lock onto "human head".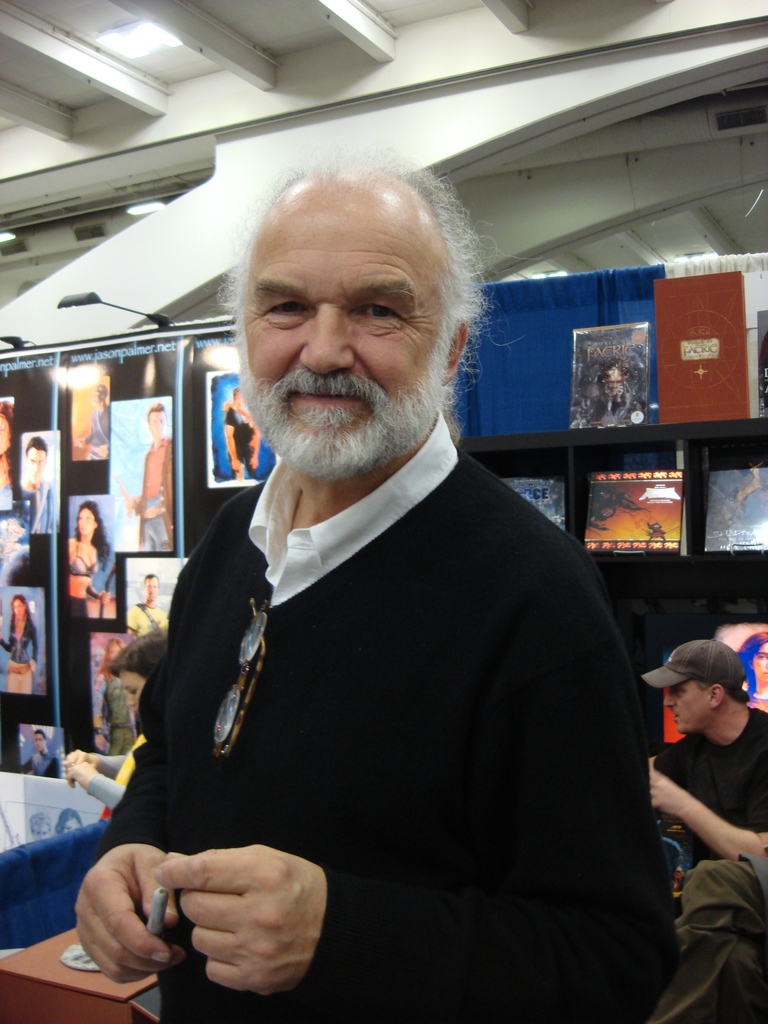
Locked: [x1=233, y1=160, x2=476, y2=487].
